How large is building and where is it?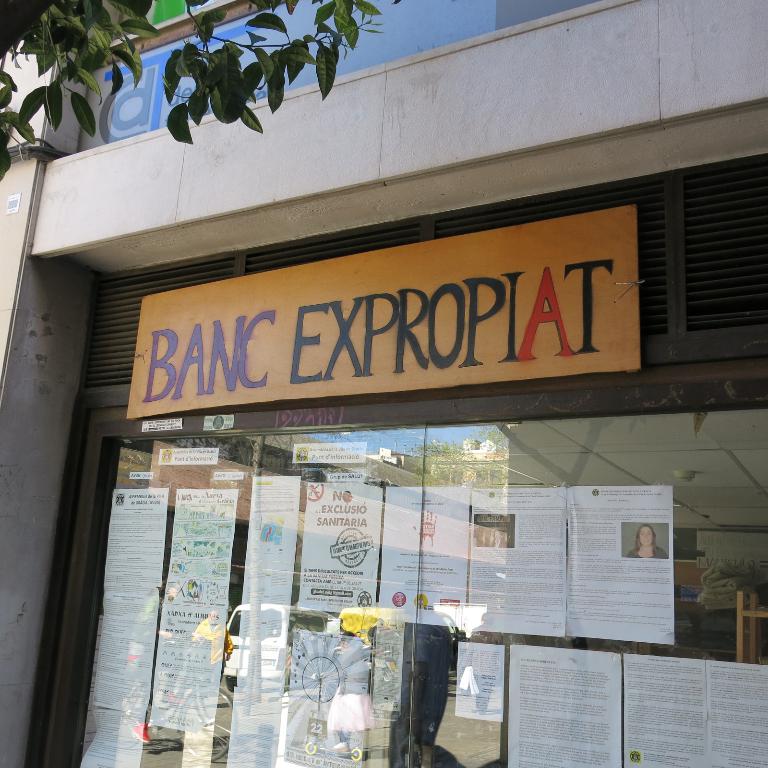
Bounding box: pyautogui.locateOnScreen(0, 0, 767, 767).
